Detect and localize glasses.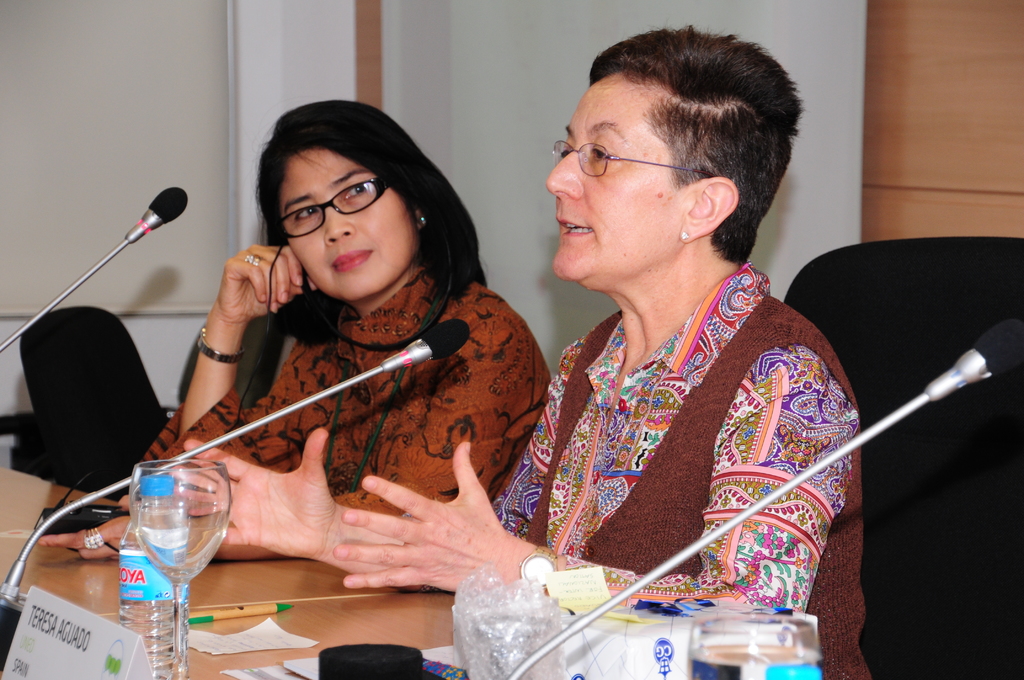
Localized at box=[277, 177, 399, 223].
